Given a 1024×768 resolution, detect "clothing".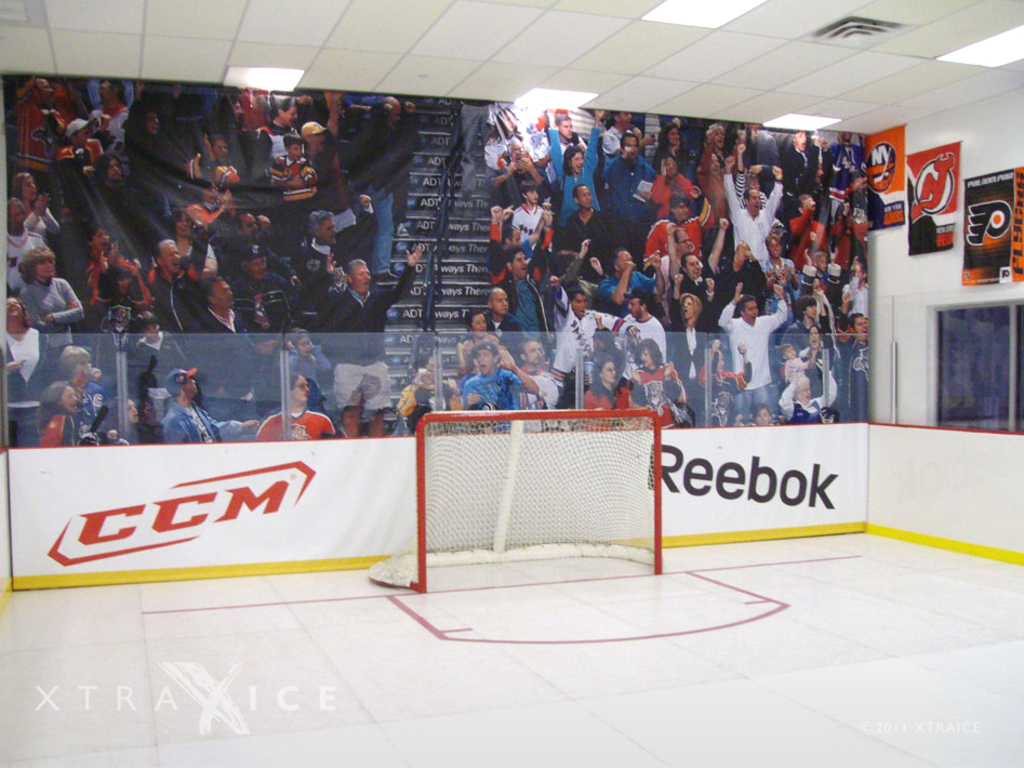
BBox(84, 180, 147, 277).
